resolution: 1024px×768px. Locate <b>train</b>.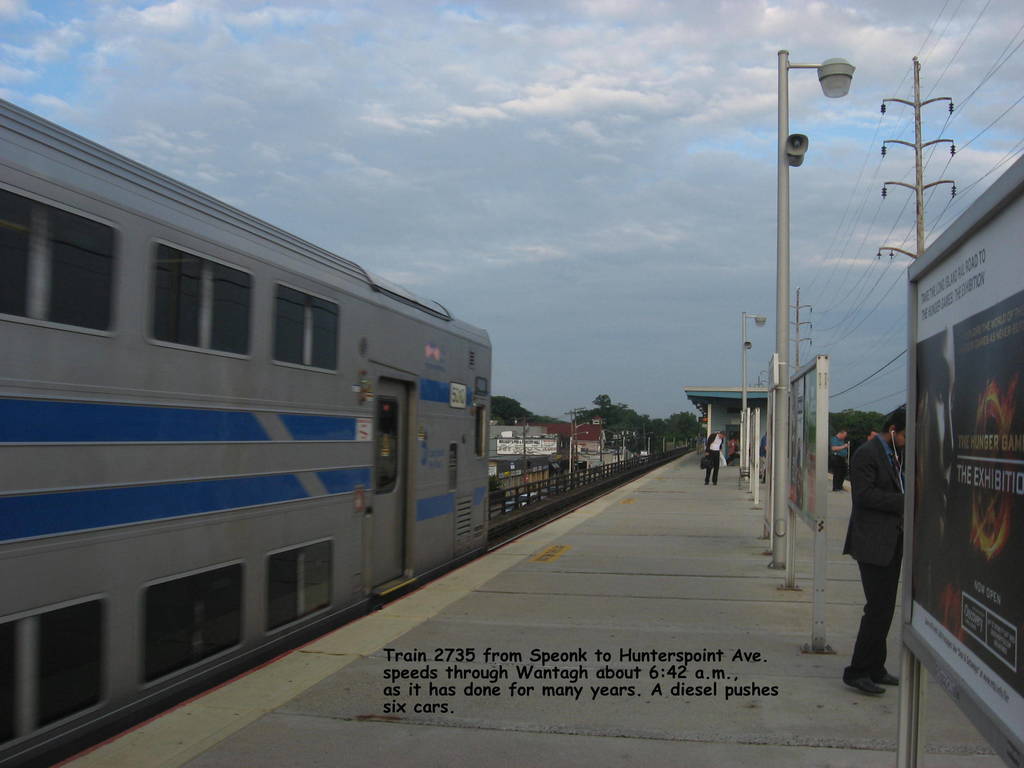
0 97 493 767.
